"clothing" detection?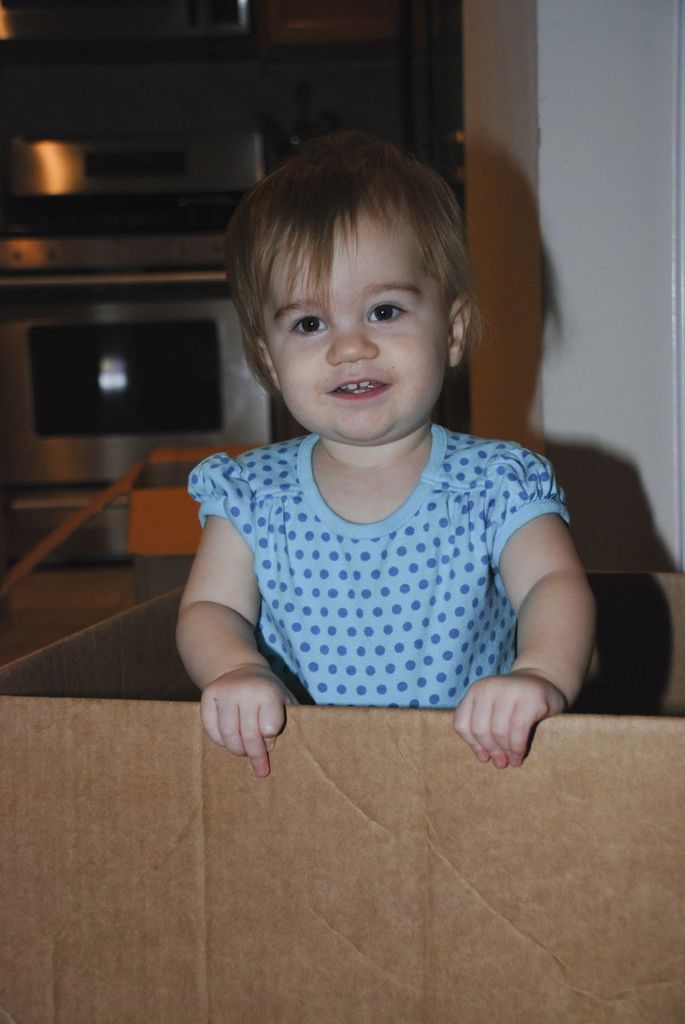
<box>183,430,574,720</box>
